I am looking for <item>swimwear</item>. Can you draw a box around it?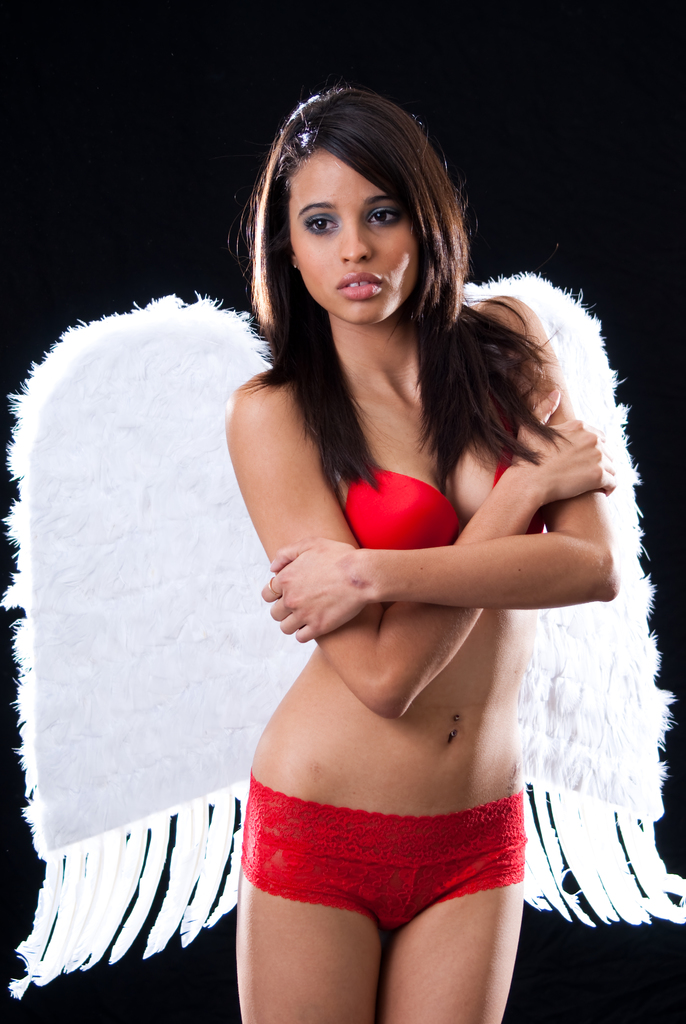
Sure, the bounding box is l=242, t=780, r=523, b=924.
